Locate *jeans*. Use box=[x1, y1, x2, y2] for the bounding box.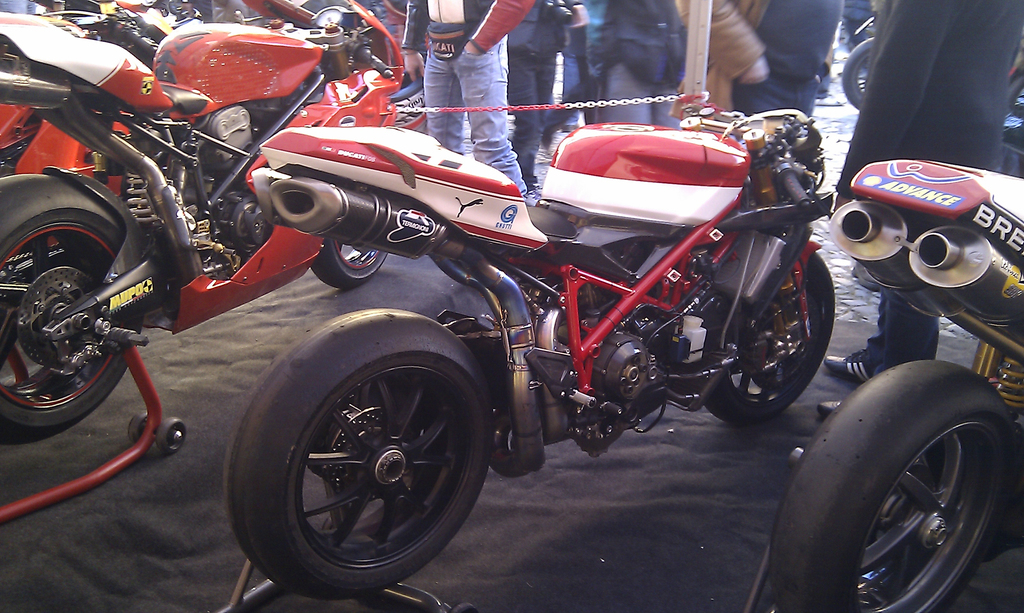
box=[417, 54, 520, 191].
